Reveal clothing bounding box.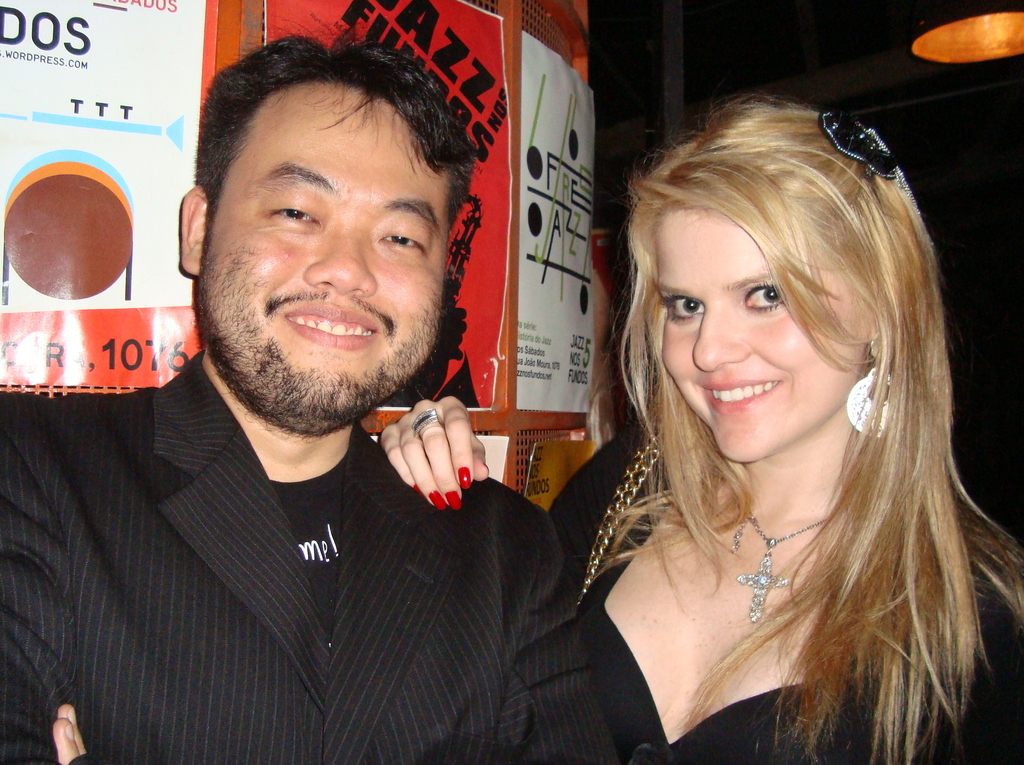
Revealed: Rect(1, 350, 568, 764).
